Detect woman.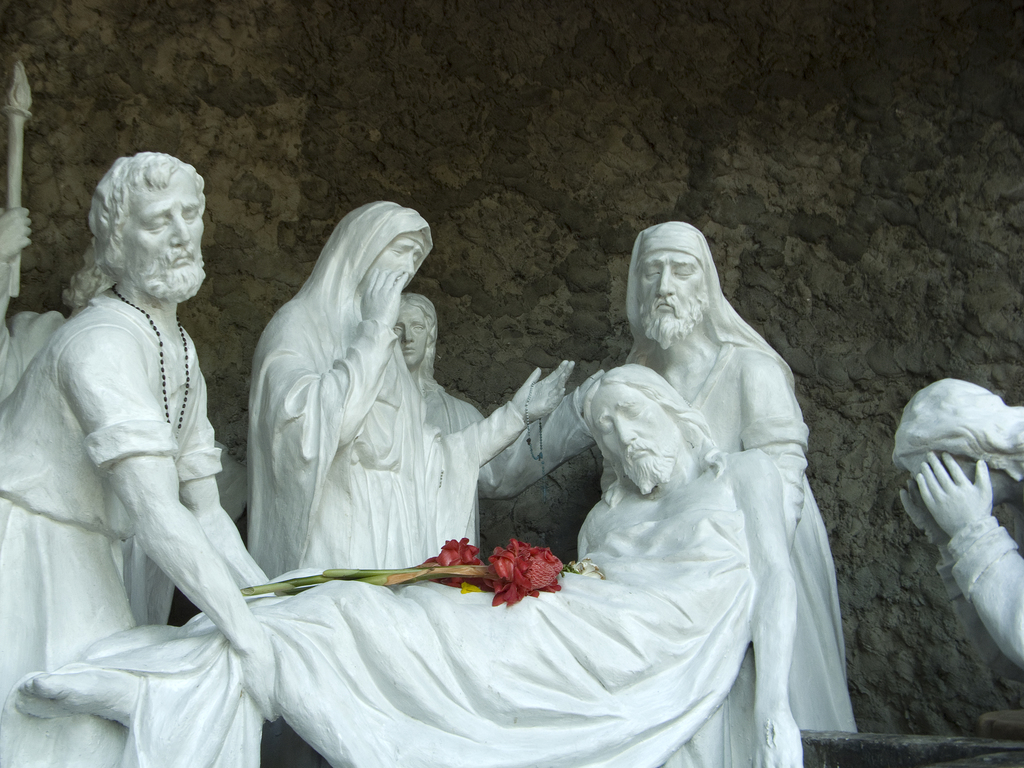
Detected at BBox(246, 213, 573, 570).
